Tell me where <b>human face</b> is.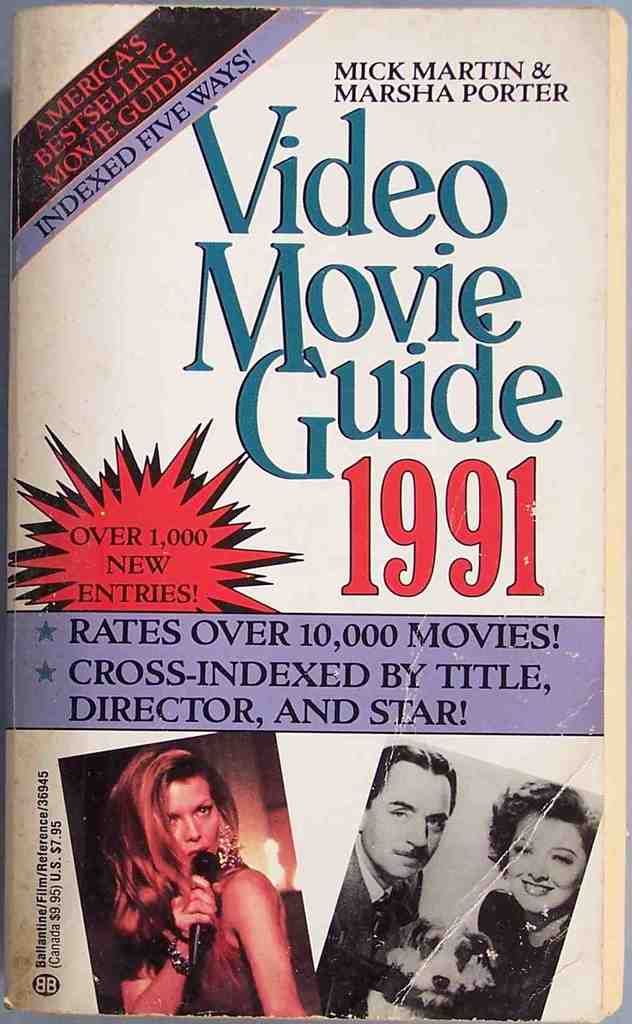
<b>human face</b> is at [left=163, top=774, right=217, bottom=856].
